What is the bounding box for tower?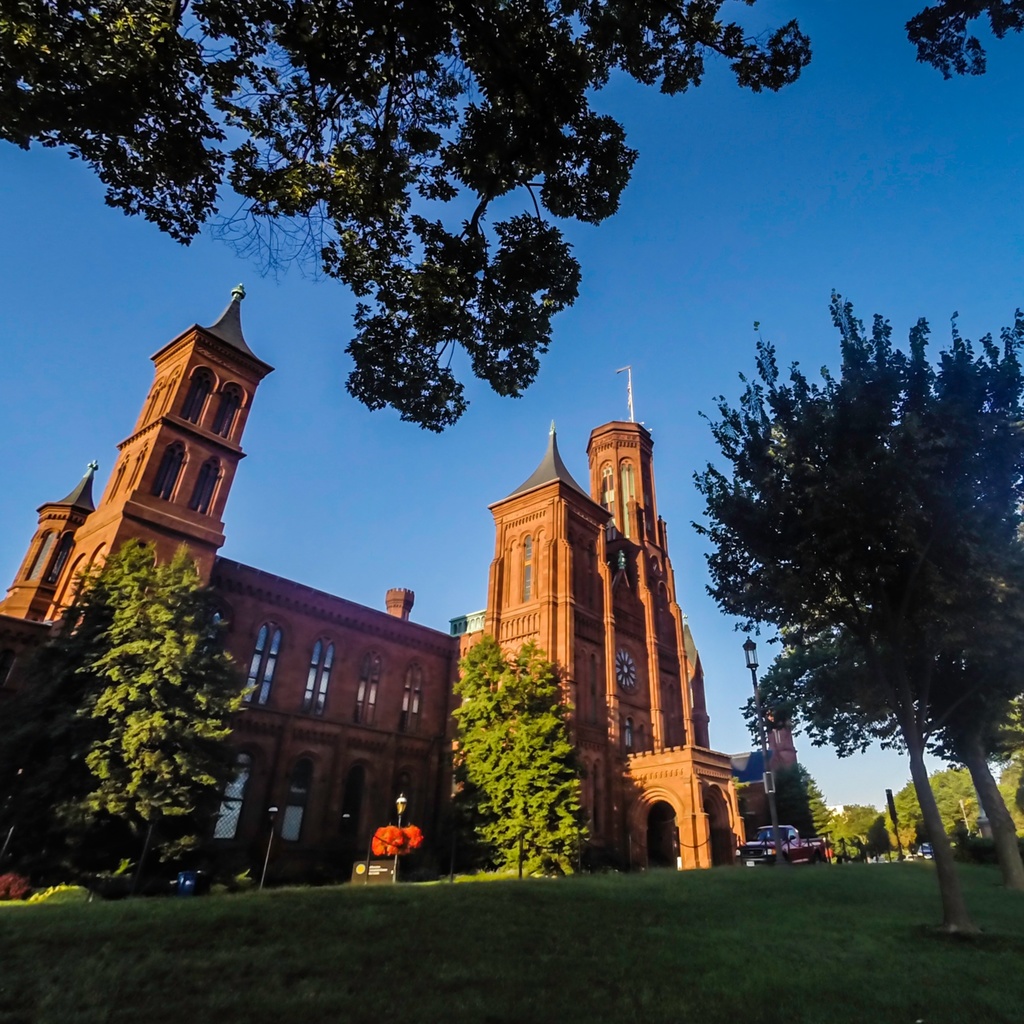
[0,290,807,860].
